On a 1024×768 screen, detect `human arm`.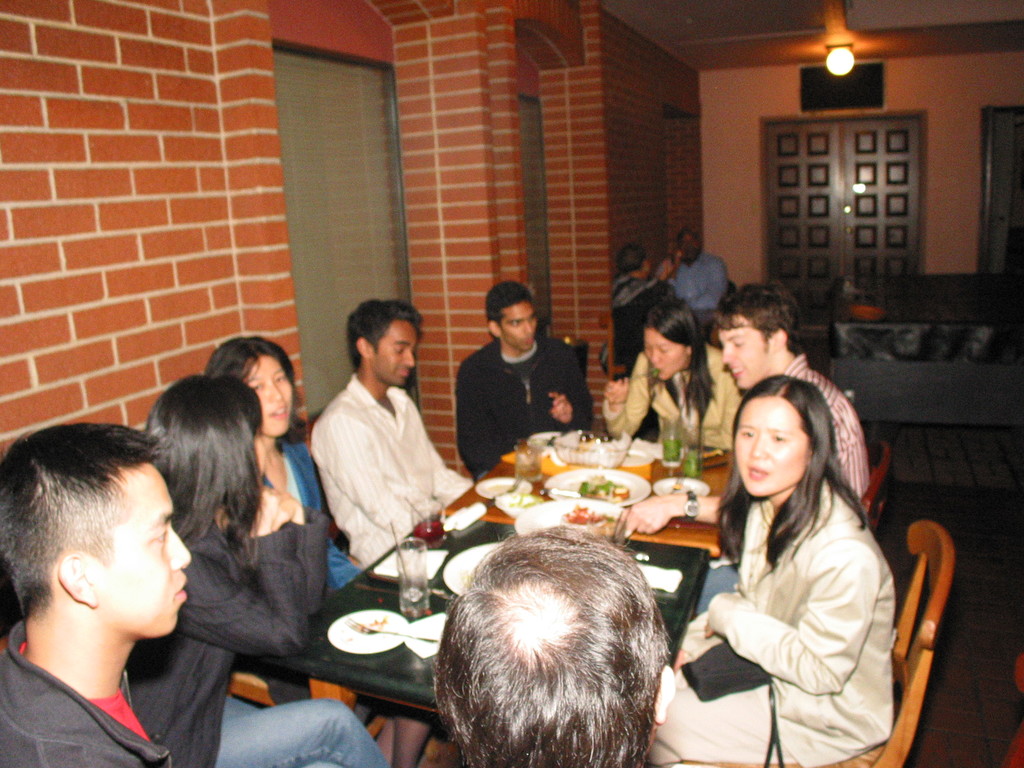
pyautogui.locateOnScreen(299, 442, 384, 606).
